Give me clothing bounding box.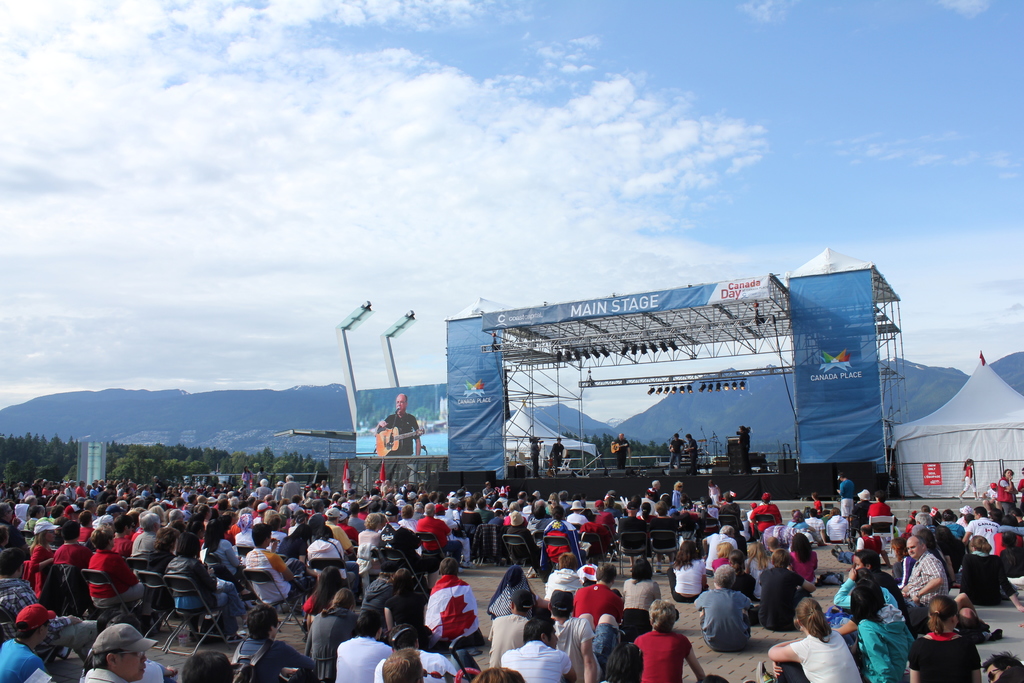
bbox(744, 559, 772, 598).
